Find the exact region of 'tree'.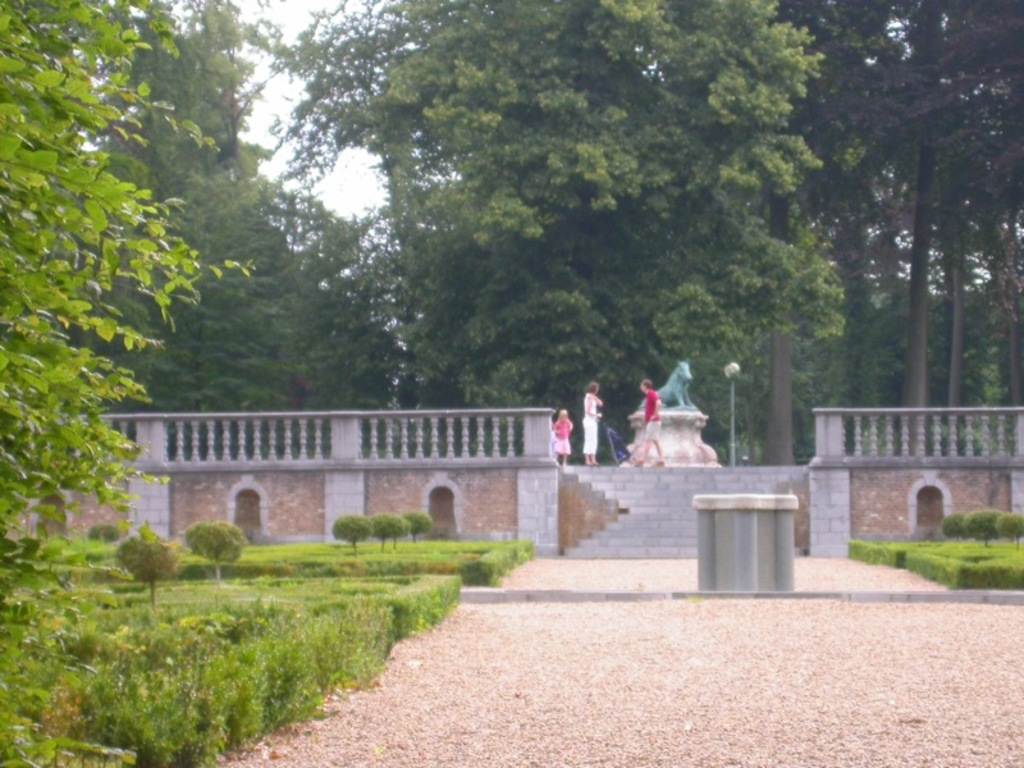
Exact region: [234, 0, 852, 466].
